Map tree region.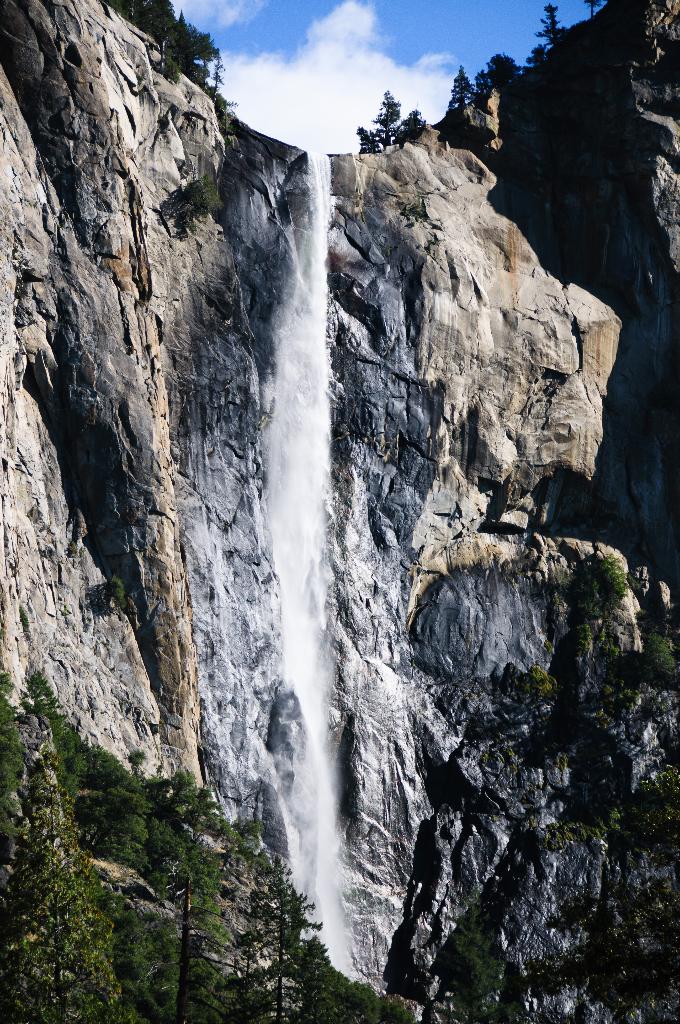
Mapped to <bbox>585, 0, 595, 11</bbox>.
